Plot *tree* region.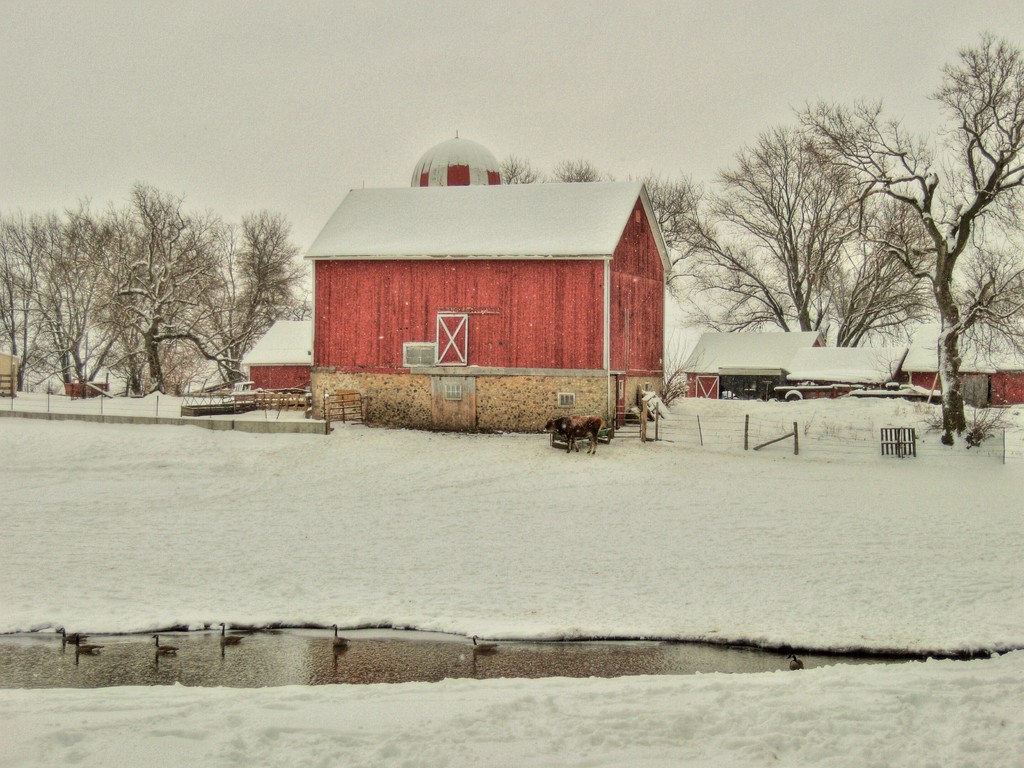
Plotted at <region>1, 201, 136, 403</region>.
